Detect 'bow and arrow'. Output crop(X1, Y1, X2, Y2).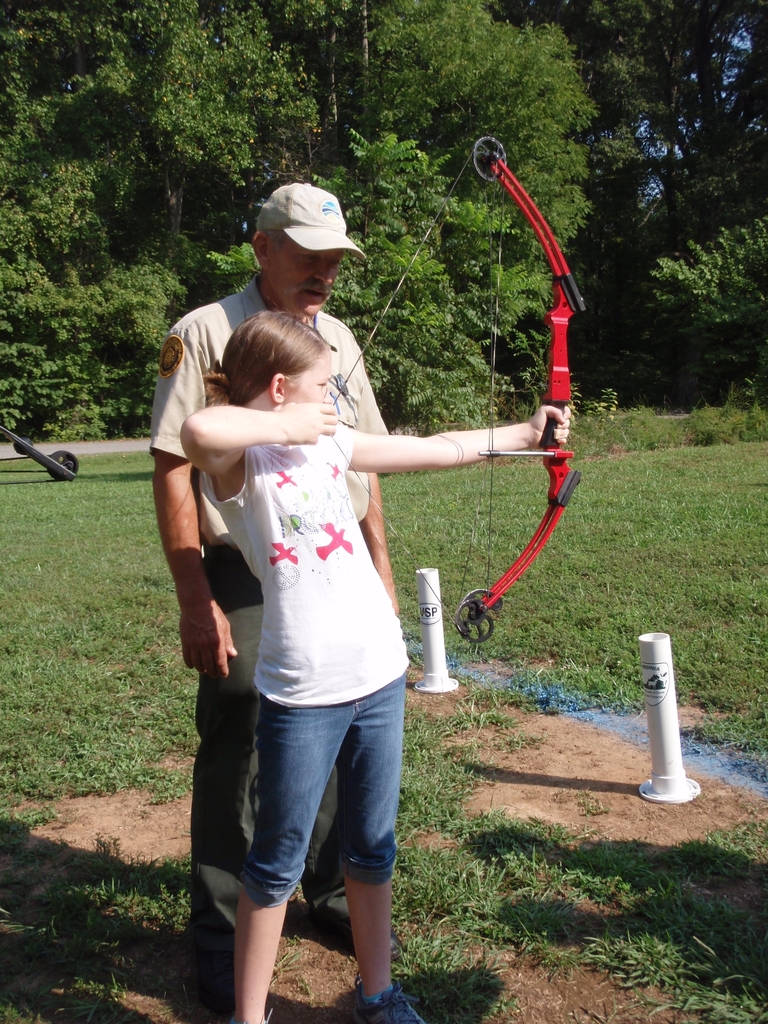
crop(332, 137, 580, 645).
